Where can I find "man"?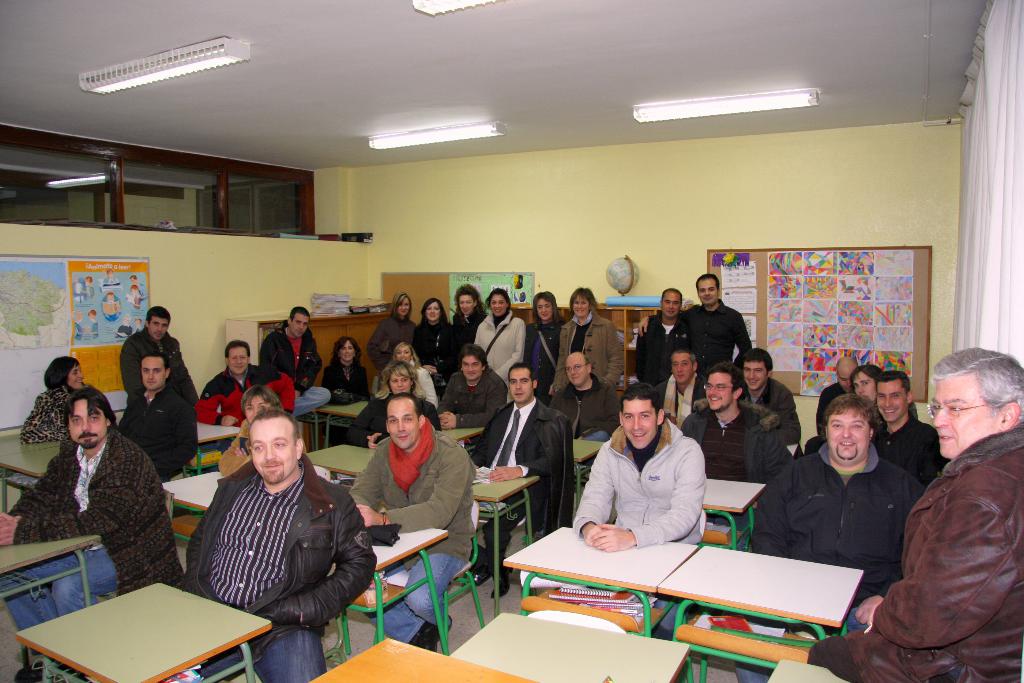
You can find it at [left=0, top=386, right=184, bottom=682].
